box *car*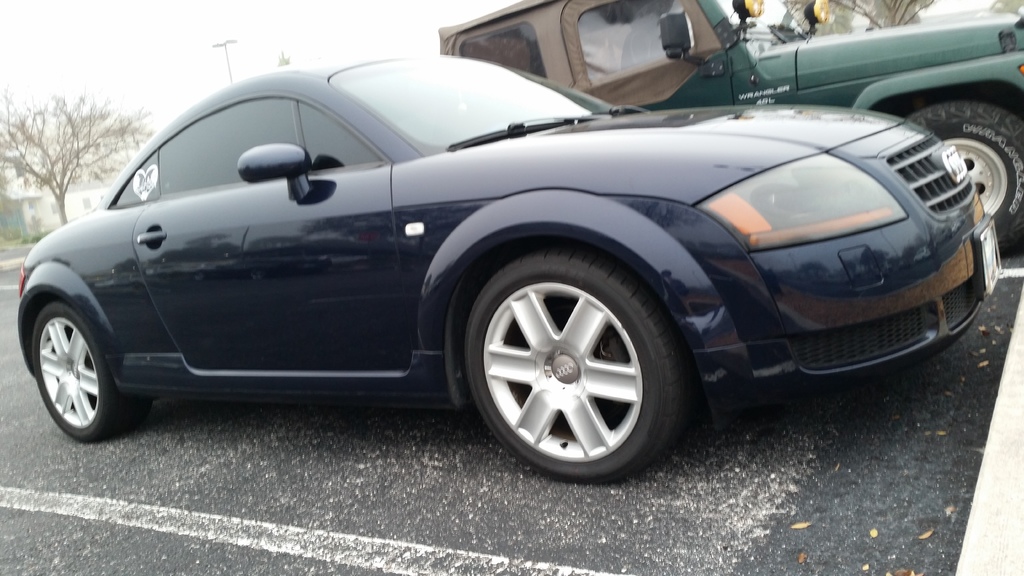
box(436, 0, 1023, 240)
